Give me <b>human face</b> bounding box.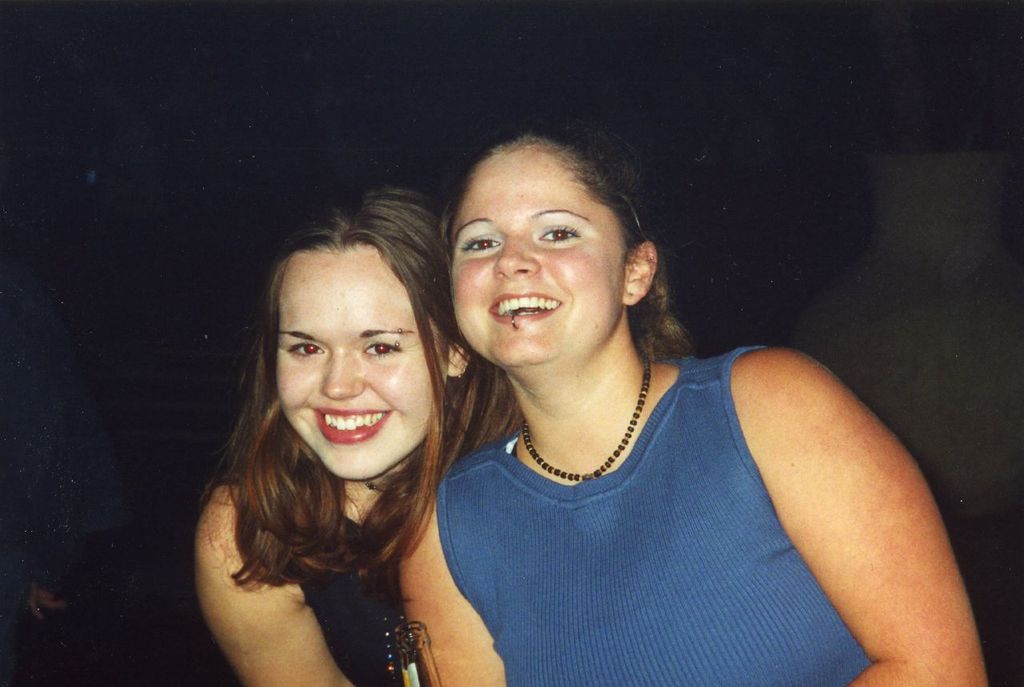
bbox=[446, 139, 623, 361].
